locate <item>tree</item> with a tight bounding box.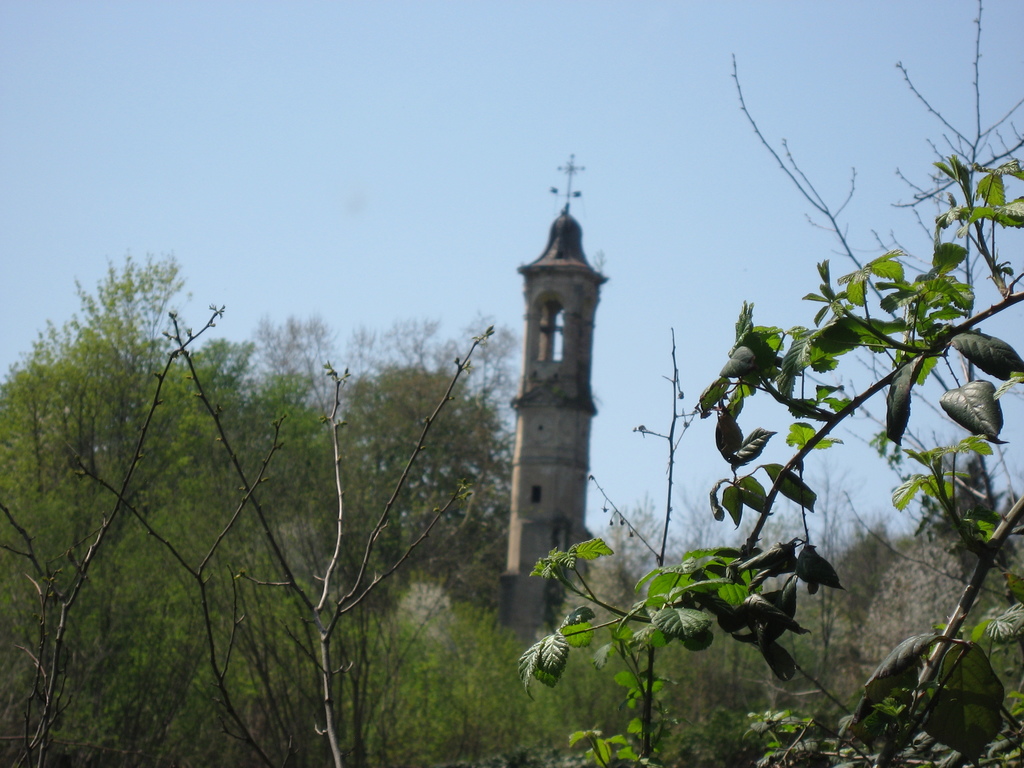
bbox=[0, 241, 525, 767].
